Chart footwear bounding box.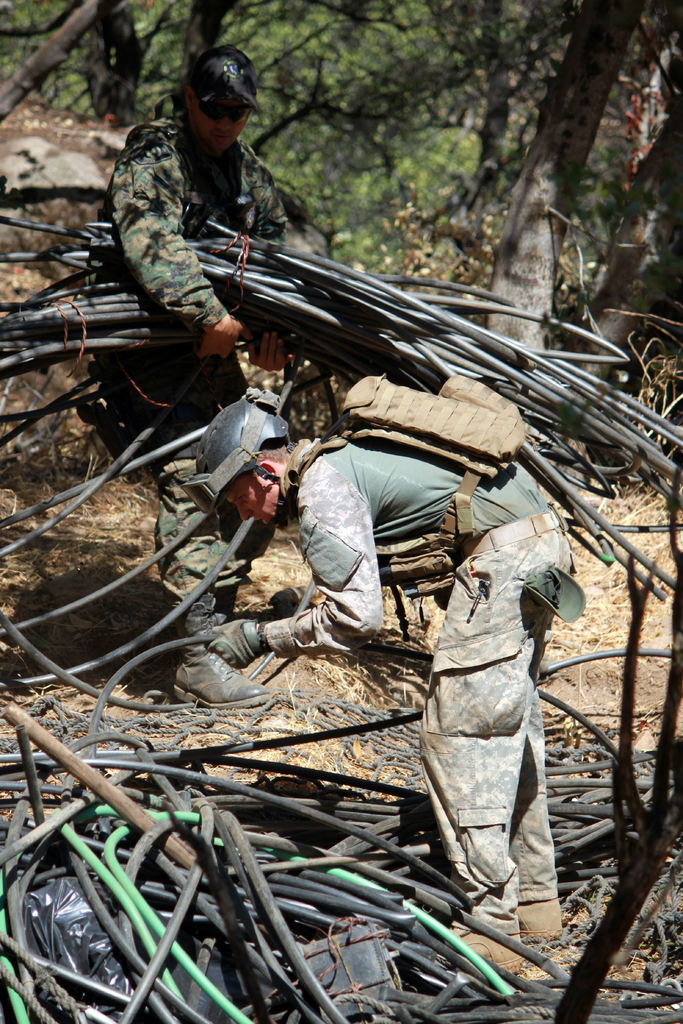
Charted: box(513, 897, 563, 940).
